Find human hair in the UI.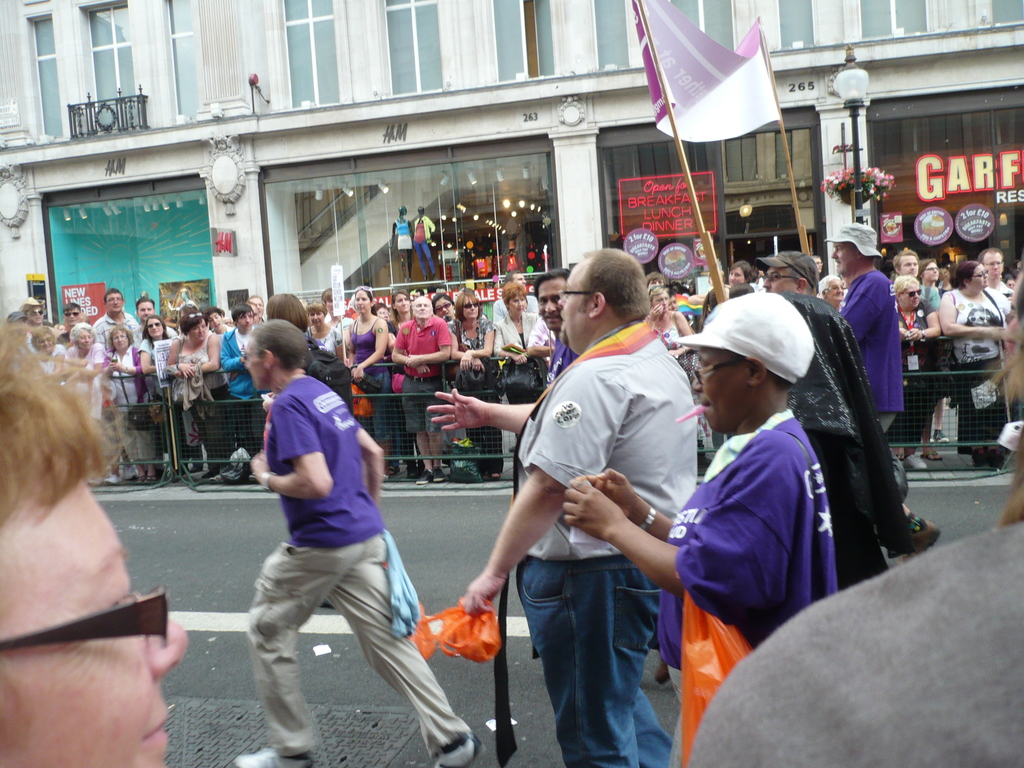
UI element at box(136, 296, 155, 315).
